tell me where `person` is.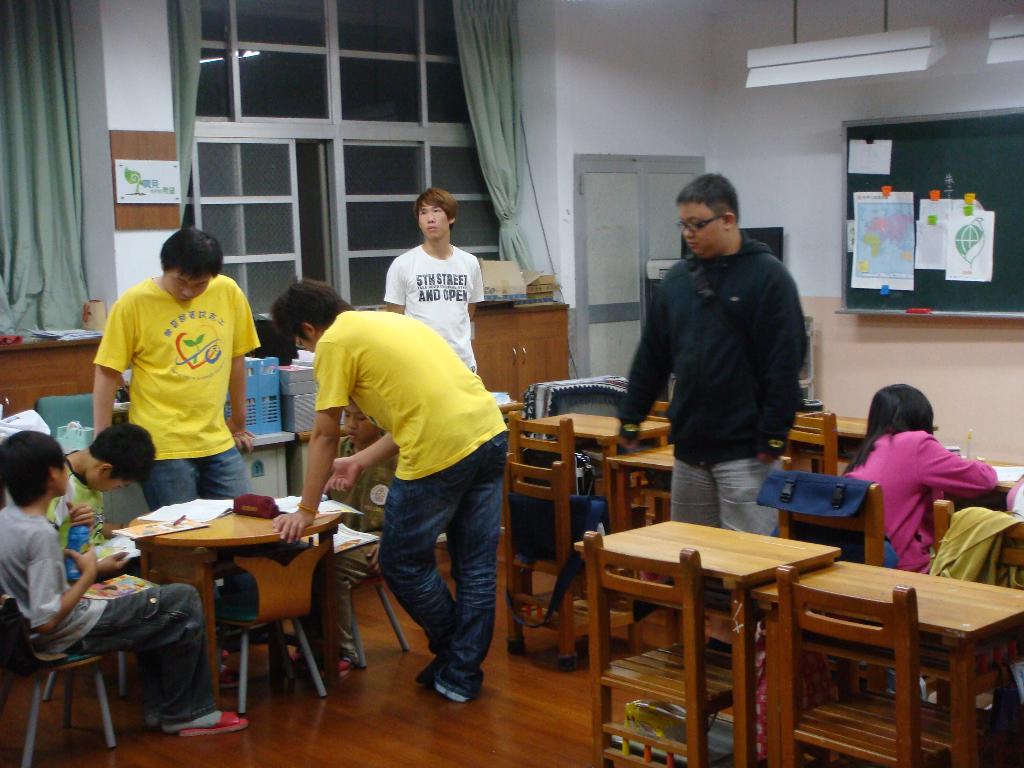
`person` is at select_region(265, 271, 512, 703).
